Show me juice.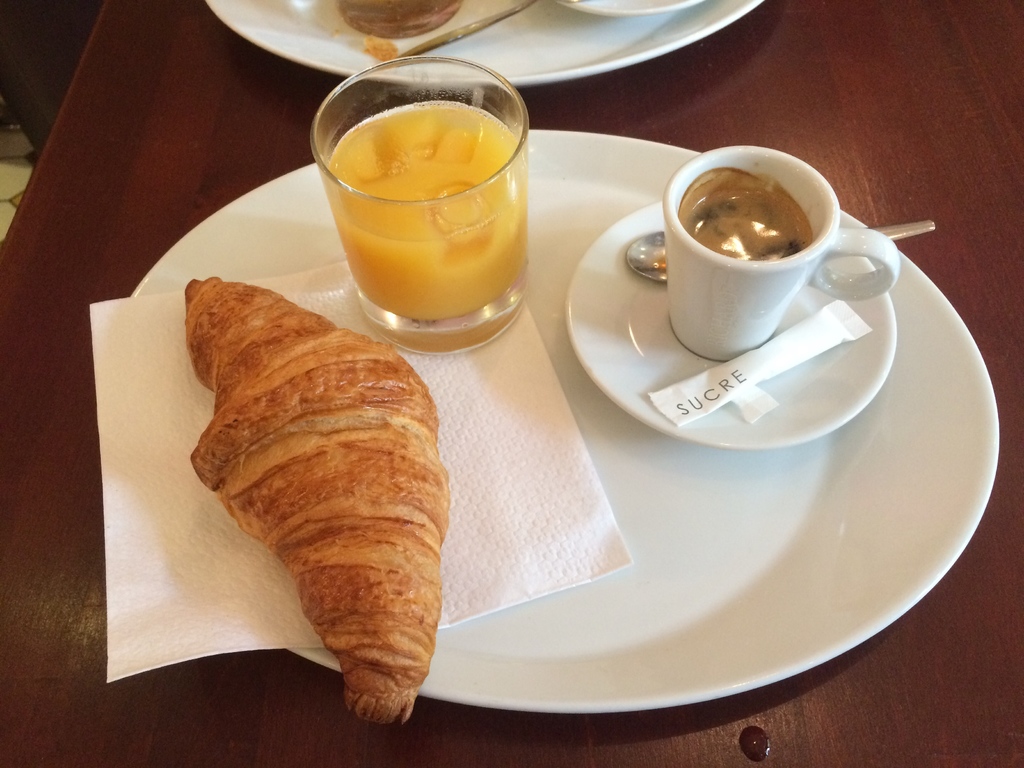
juice is here: locate(318, 97, 527, 318).
